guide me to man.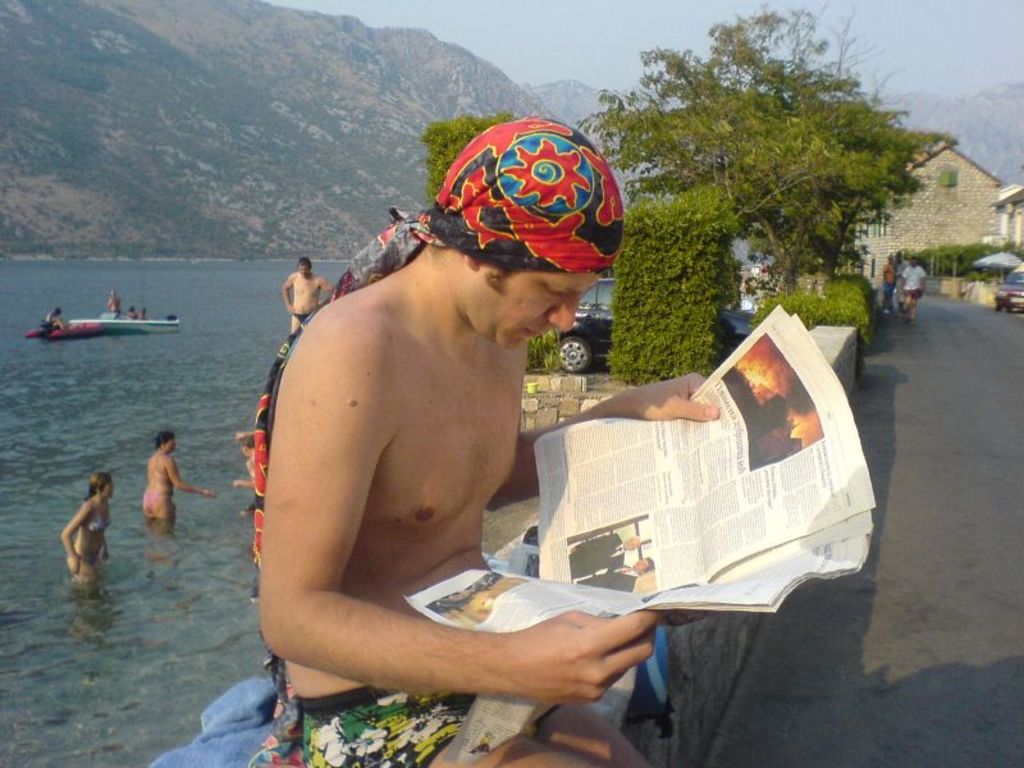
Guidance: <bbox>896, 252, 910, 310</bbox>.
